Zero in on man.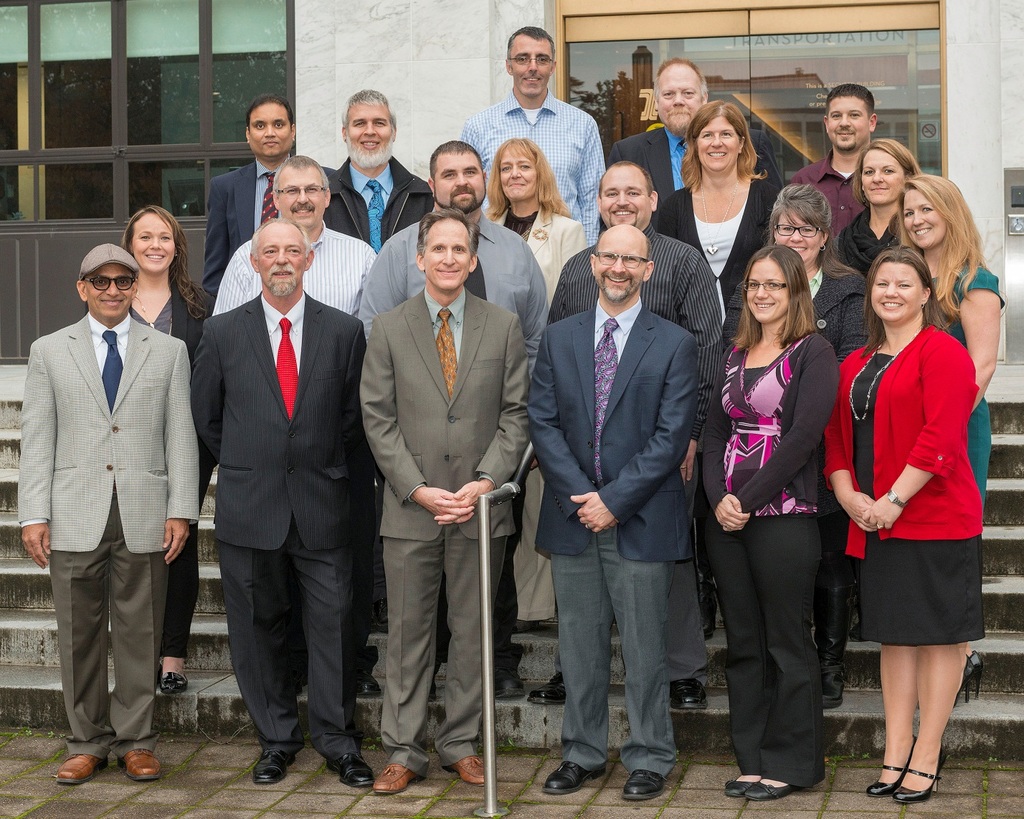
Zeroed in: [14,233,203,787].
